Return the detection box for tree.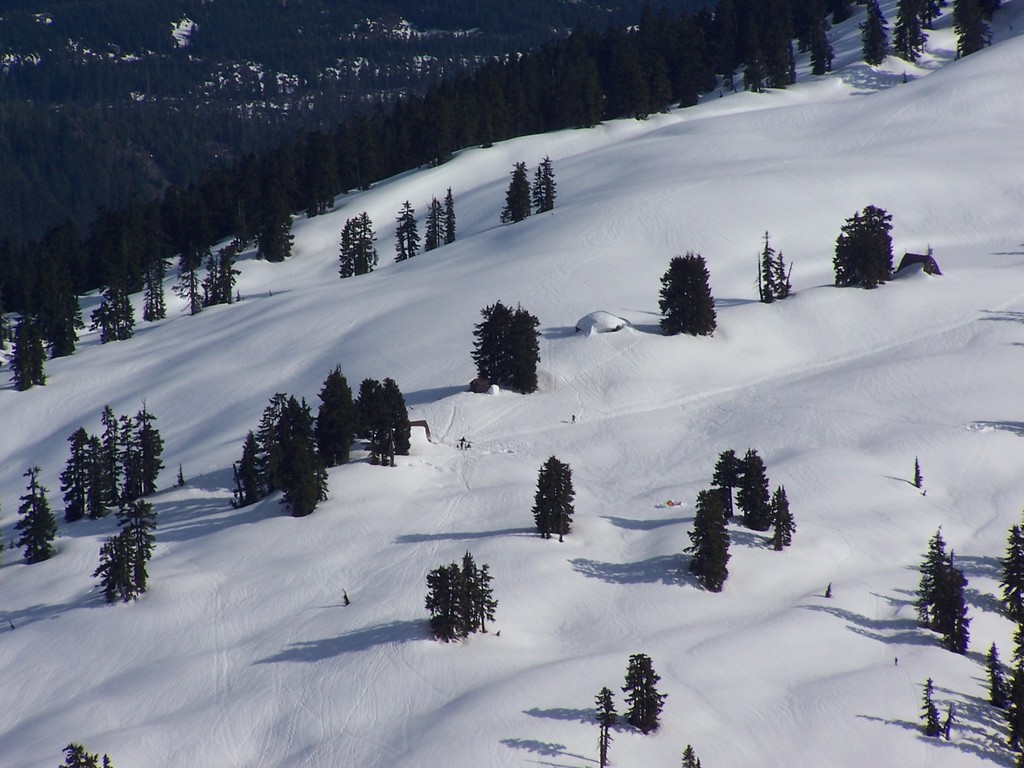
620 650 671 735.
